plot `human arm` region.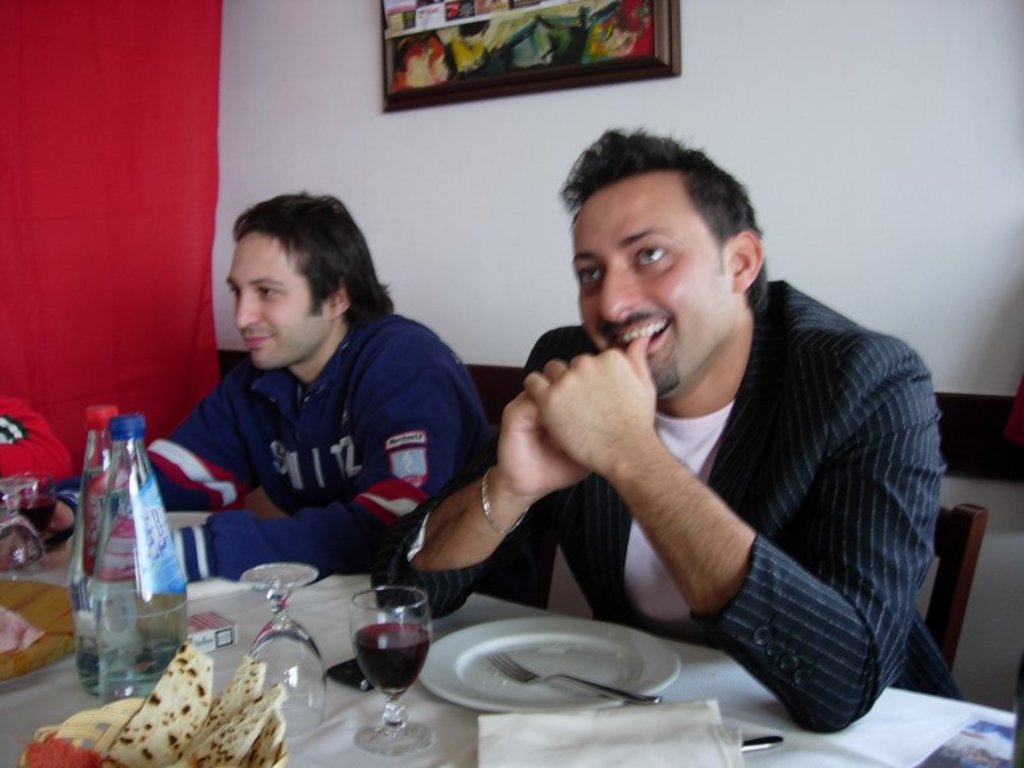
Plotted at 163,349,467,585.
